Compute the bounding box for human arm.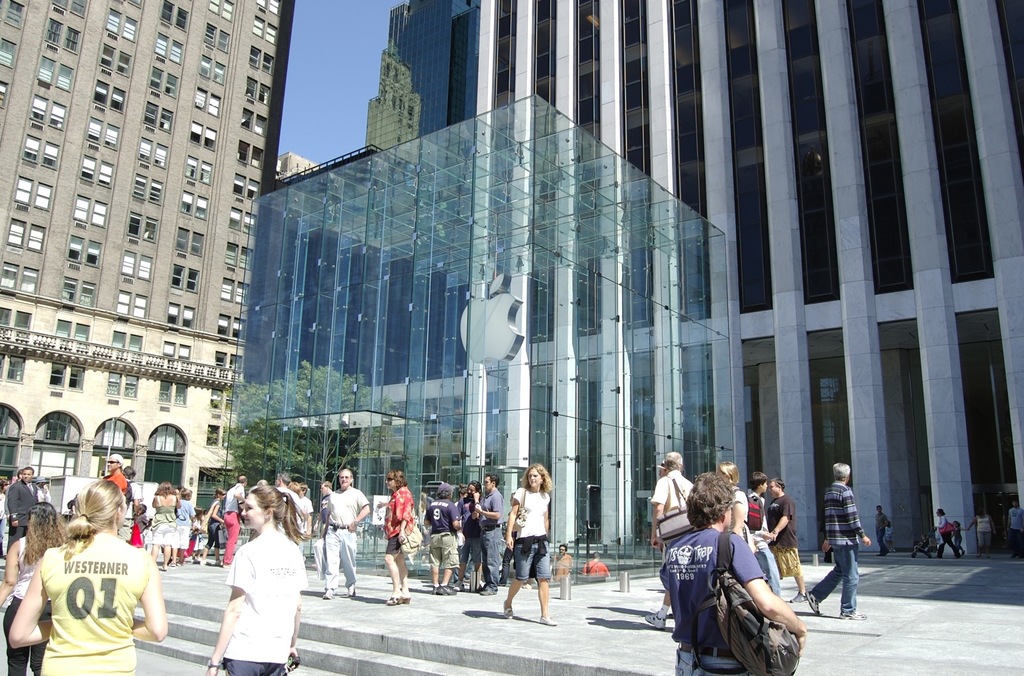
{"x1": 451, "y1": 504, "x2": 464, "y2": 531}.
